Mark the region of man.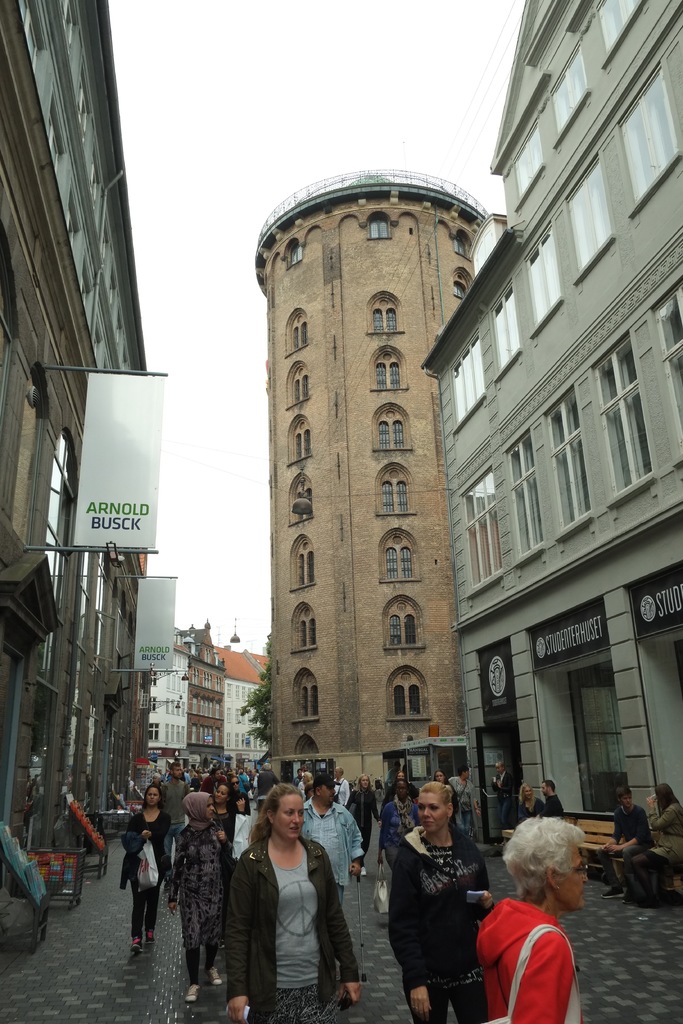
Region: pyautogui.locateOnScreen(601, 787, 650, 897).
